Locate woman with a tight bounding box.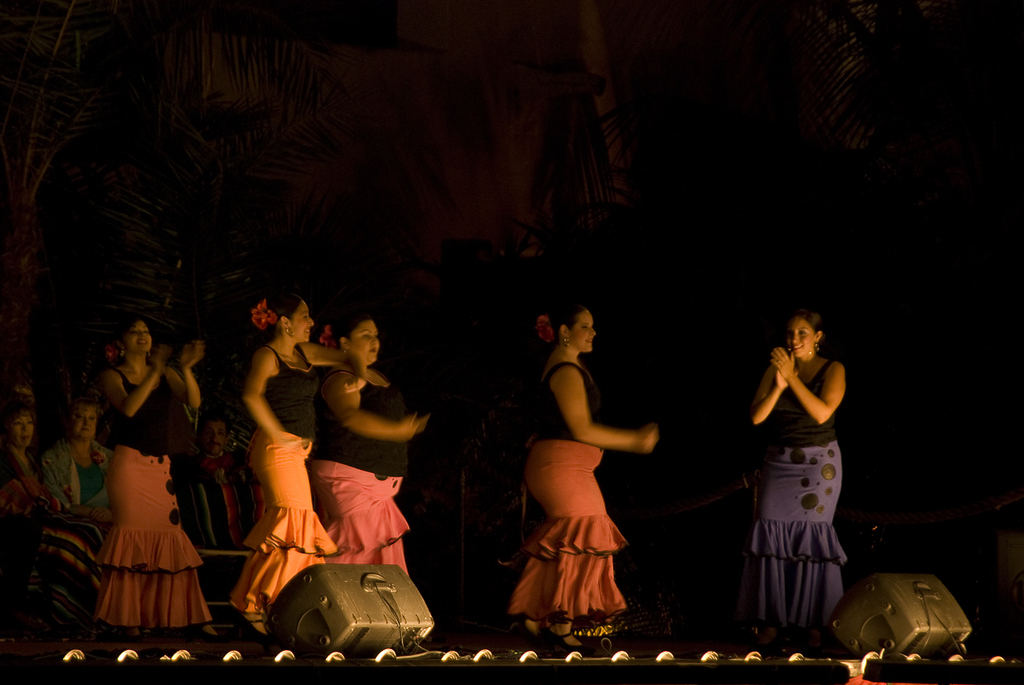
230,291,369,624.
